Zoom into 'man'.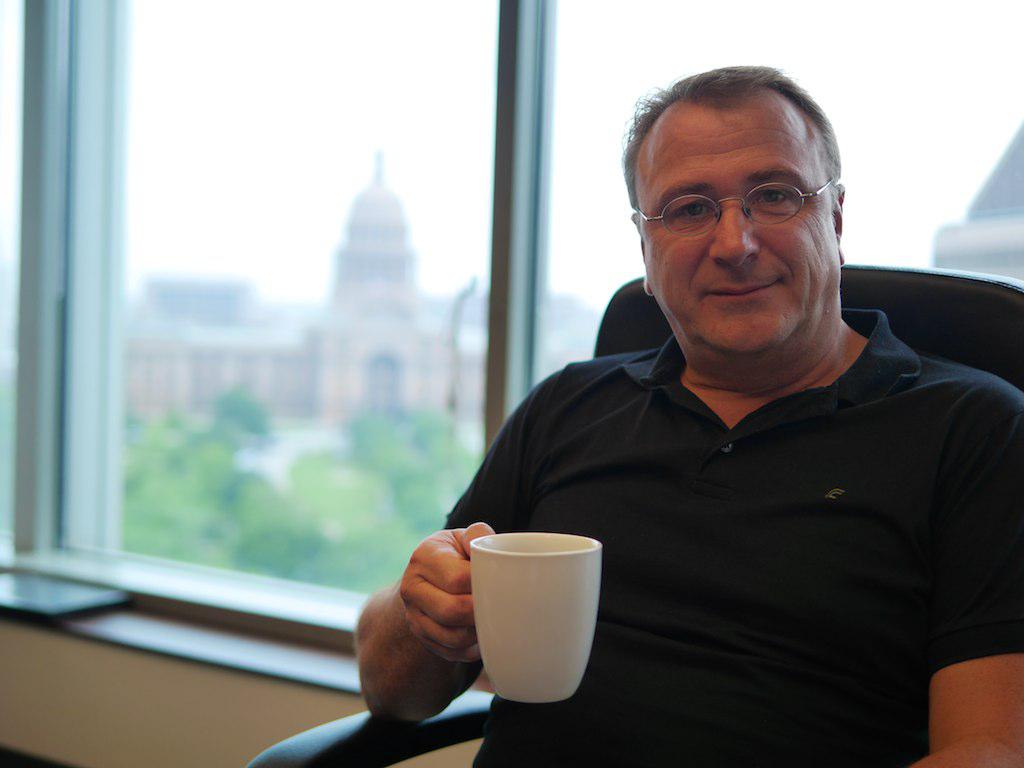
Zoom target: BBox(392, 80, 1021, 741).
